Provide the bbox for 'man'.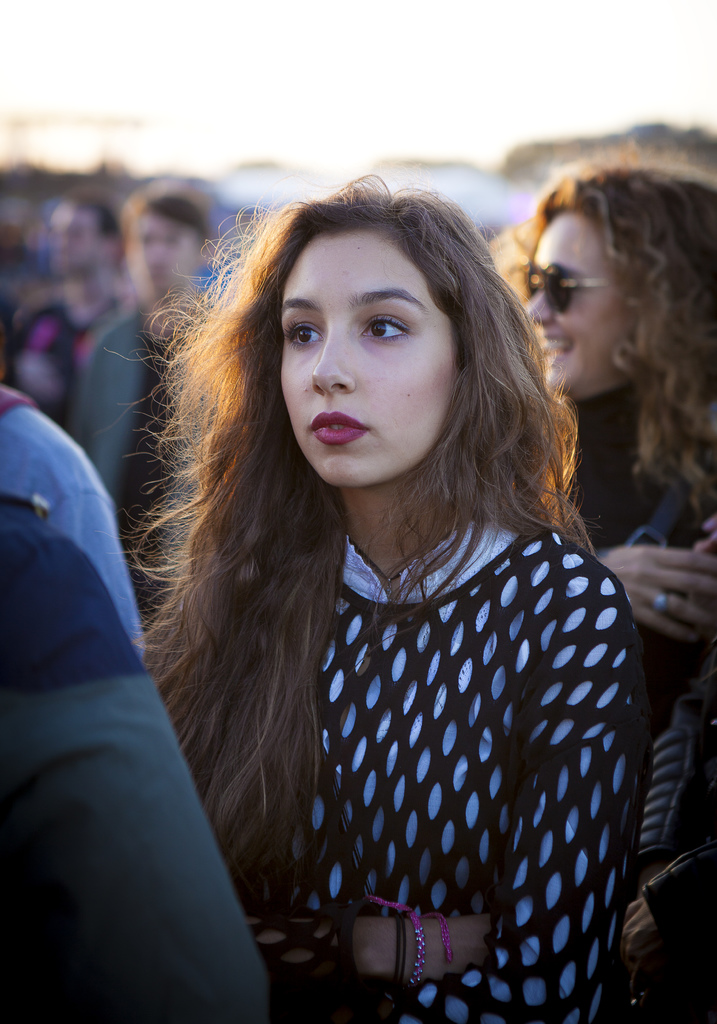
[0, 381, 139, 648].
